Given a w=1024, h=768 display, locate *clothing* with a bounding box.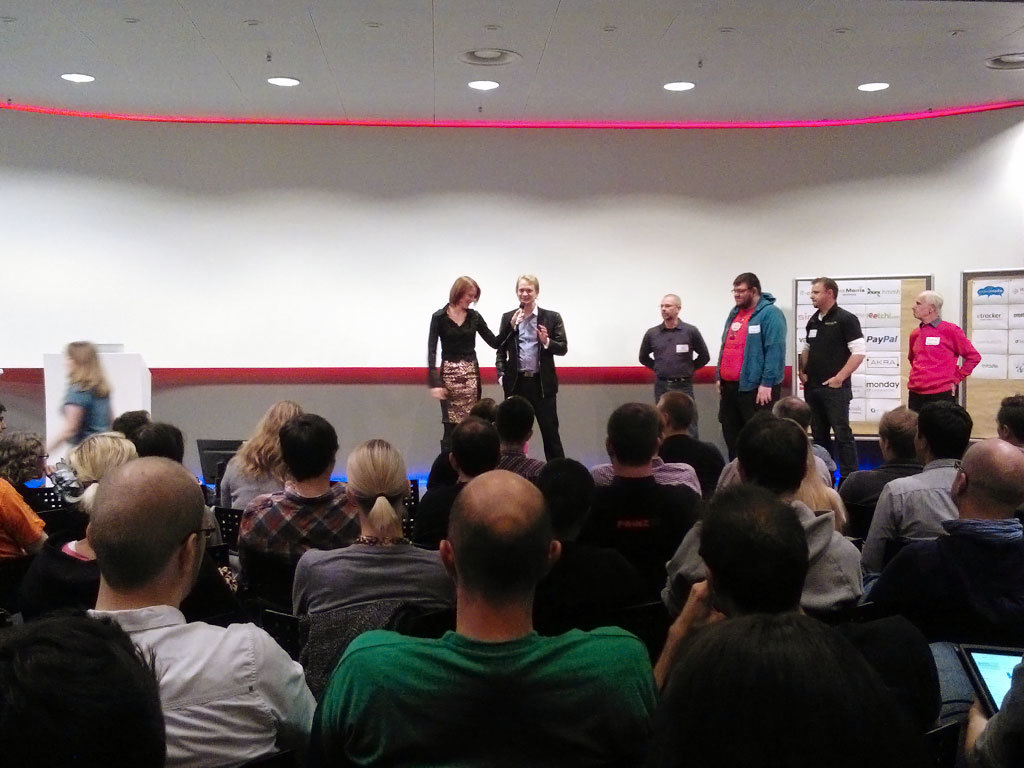
Located: region(715, 296, 789, 459).
